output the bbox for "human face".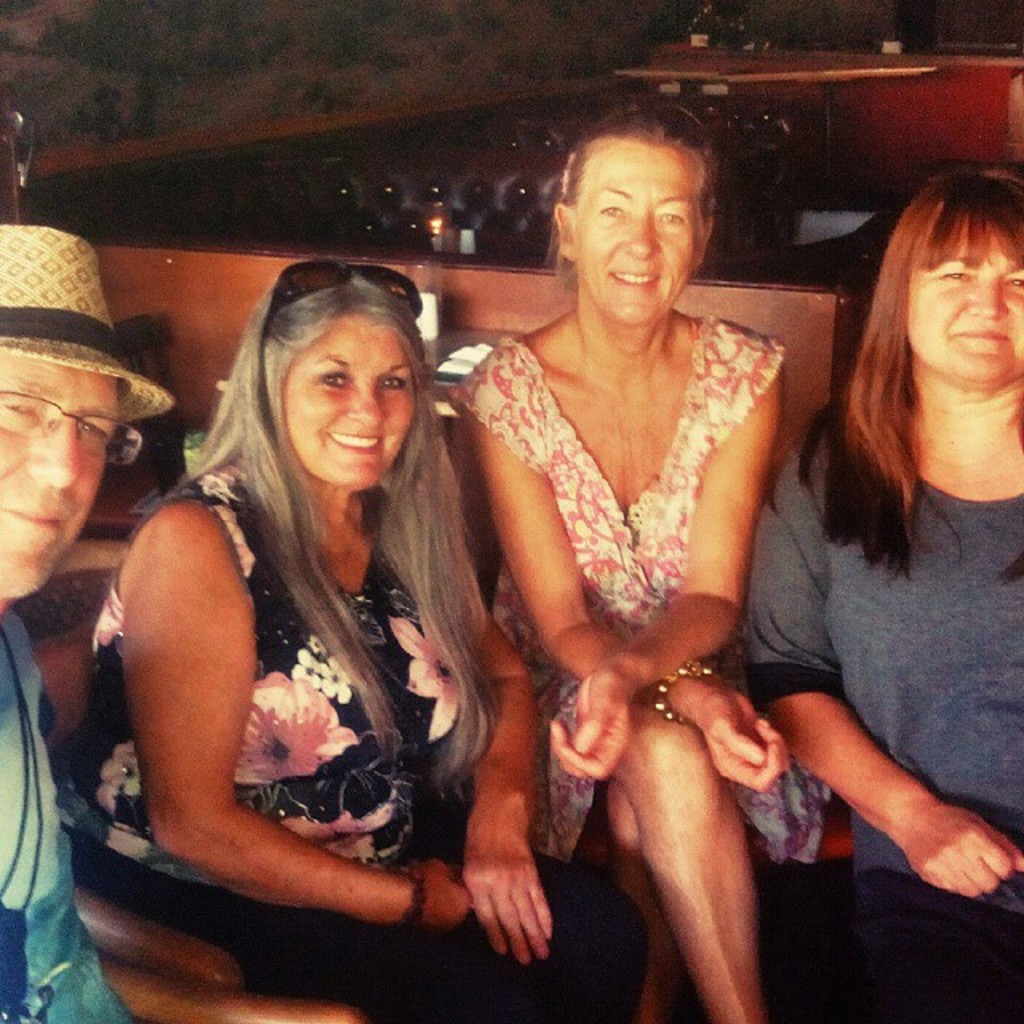
left=0, top=352, right=118, bottom=595.
